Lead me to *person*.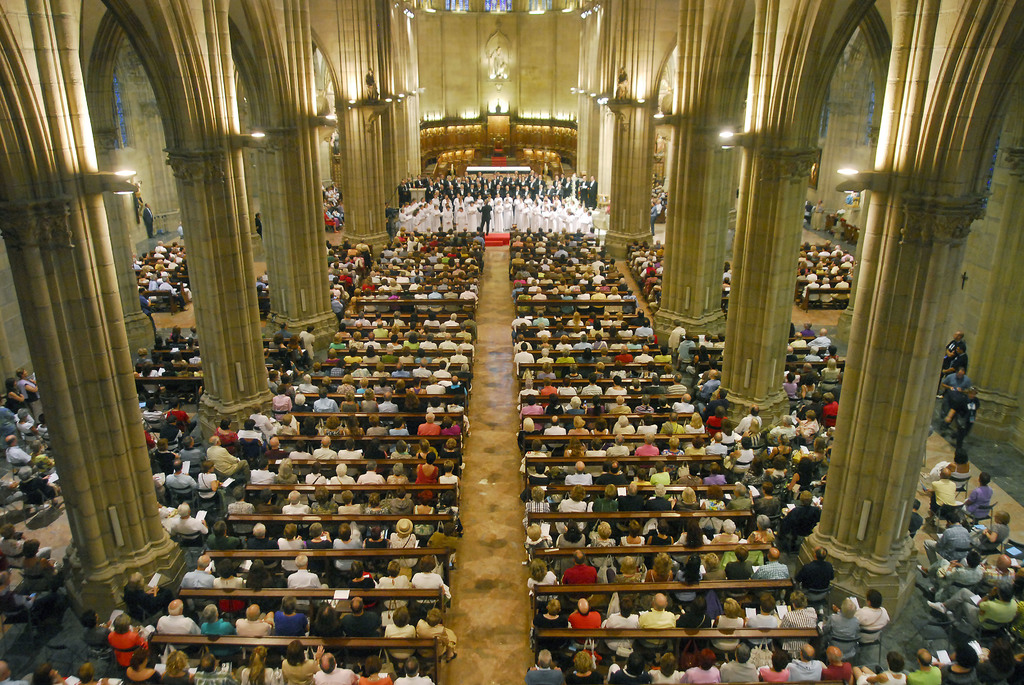
Lead to 643:555:676:584.
